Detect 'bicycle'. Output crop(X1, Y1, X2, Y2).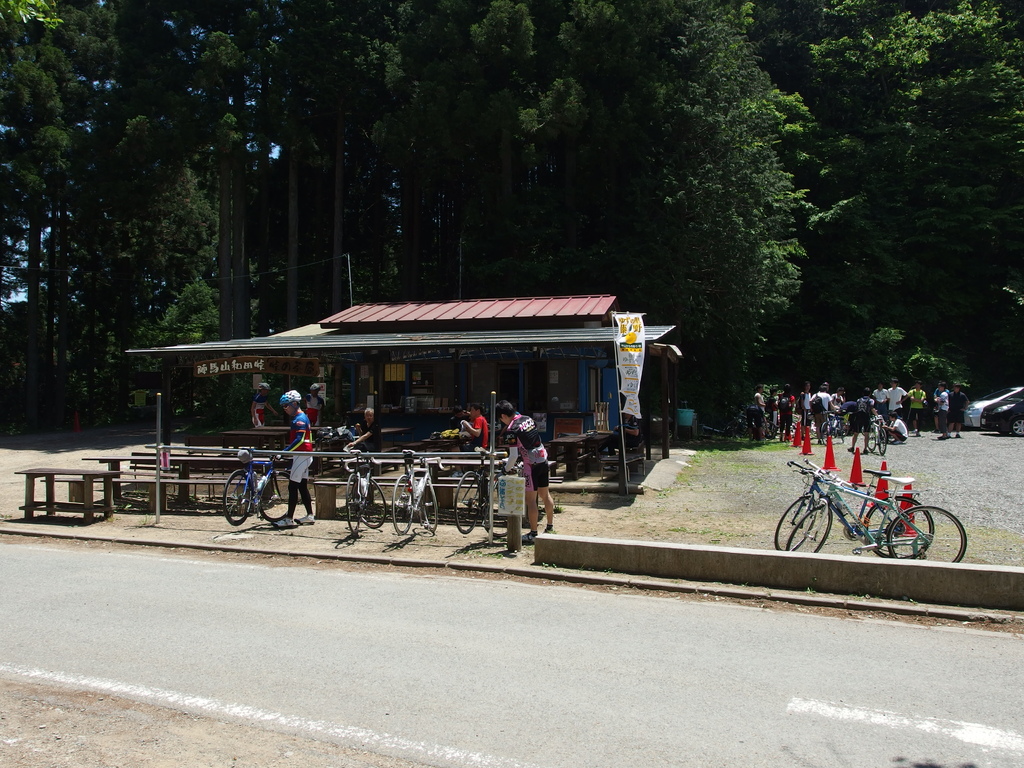
crop(820, 408, 849, 447).
